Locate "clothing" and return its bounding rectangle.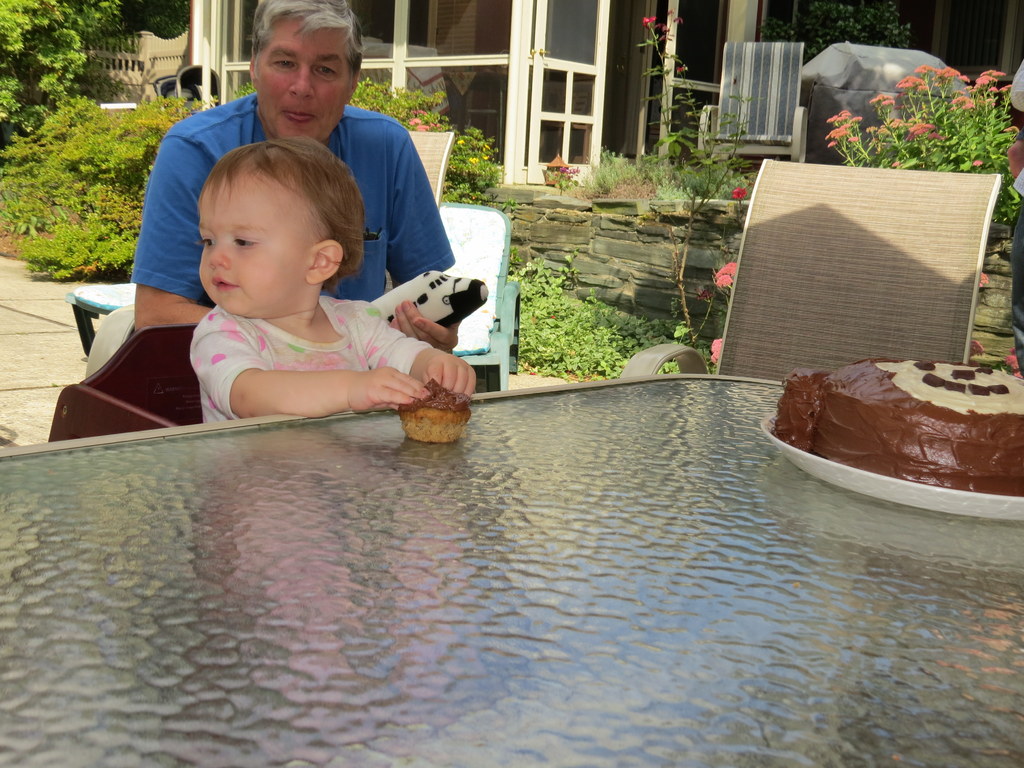
x1=87, y1=95, x2=456, y2=374.
